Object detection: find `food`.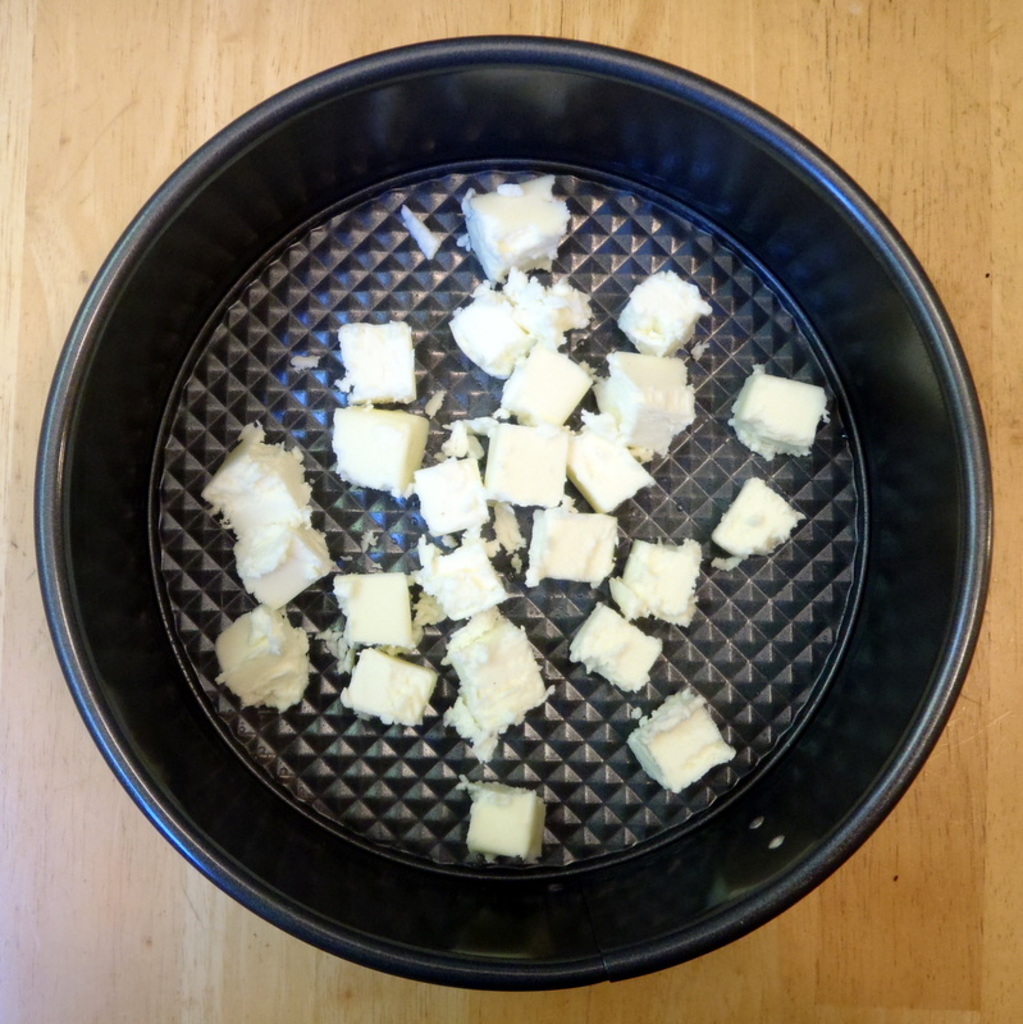
x1=620 y1=686 x2=739 y2=794.
